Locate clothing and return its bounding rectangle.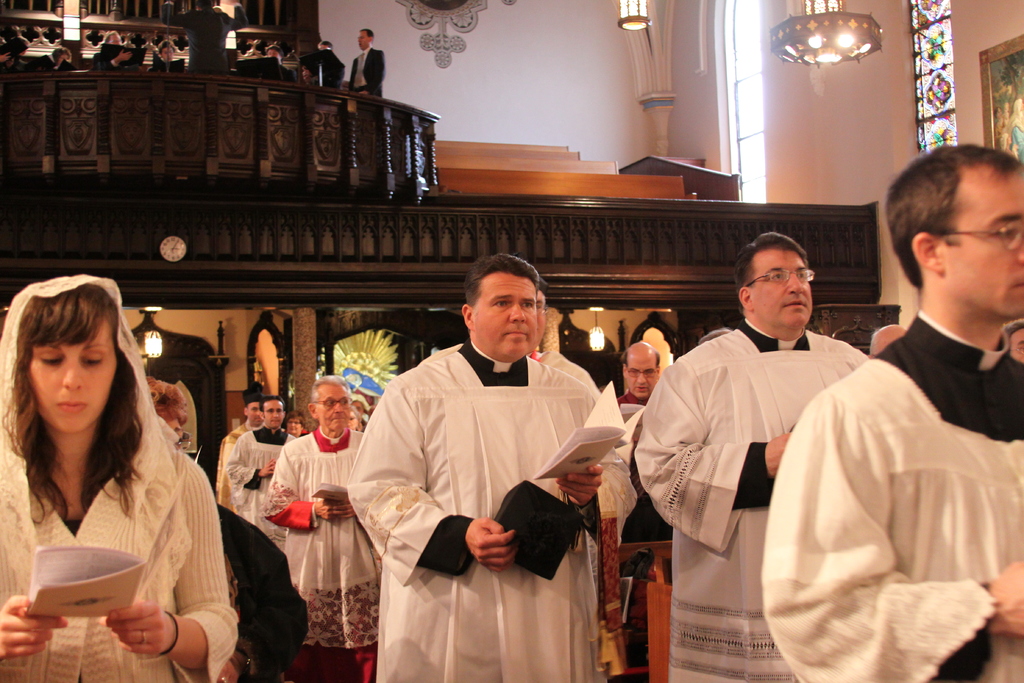
356,300,615,673.
